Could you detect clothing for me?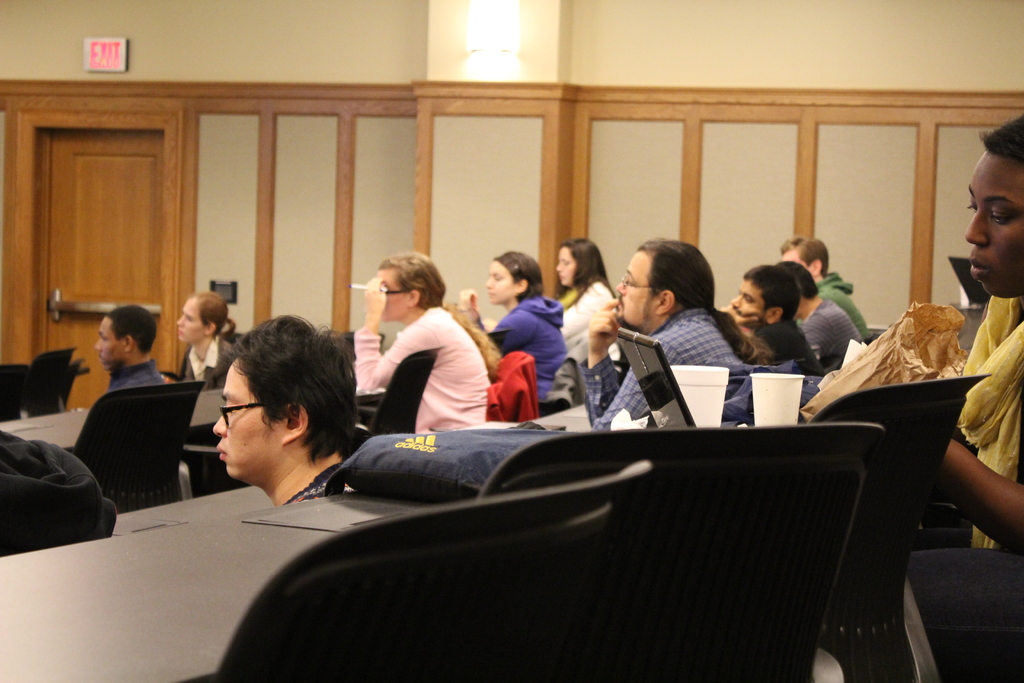
Detection result: [x1=576, y1=309, x2=748, y2=436].
